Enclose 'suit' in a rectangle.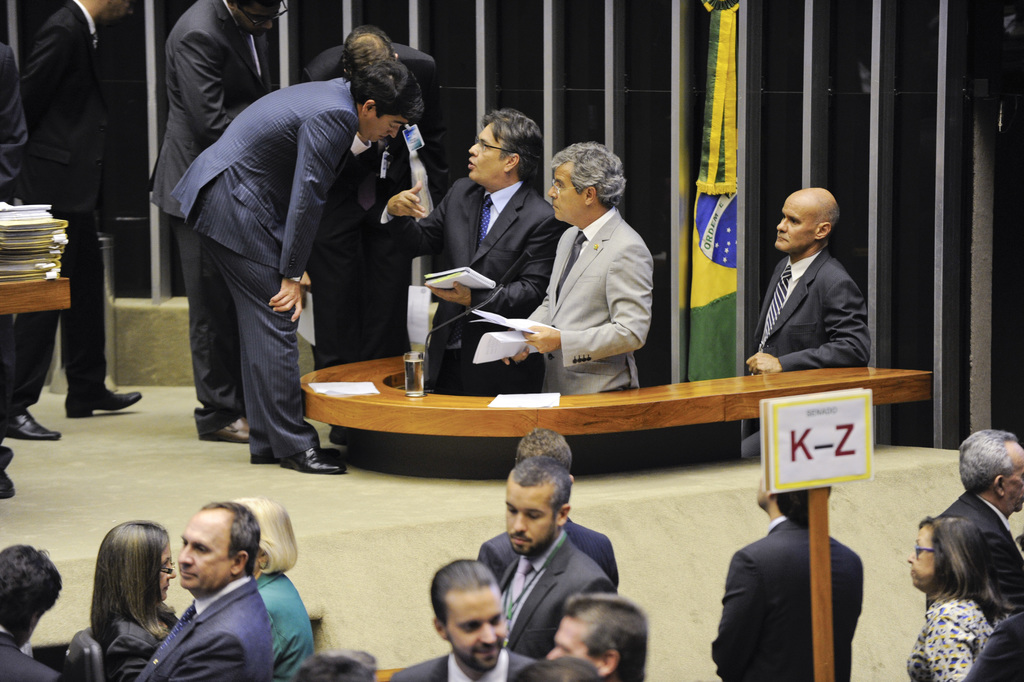
[x1=508, y1=203, x2=661, y2=402].
